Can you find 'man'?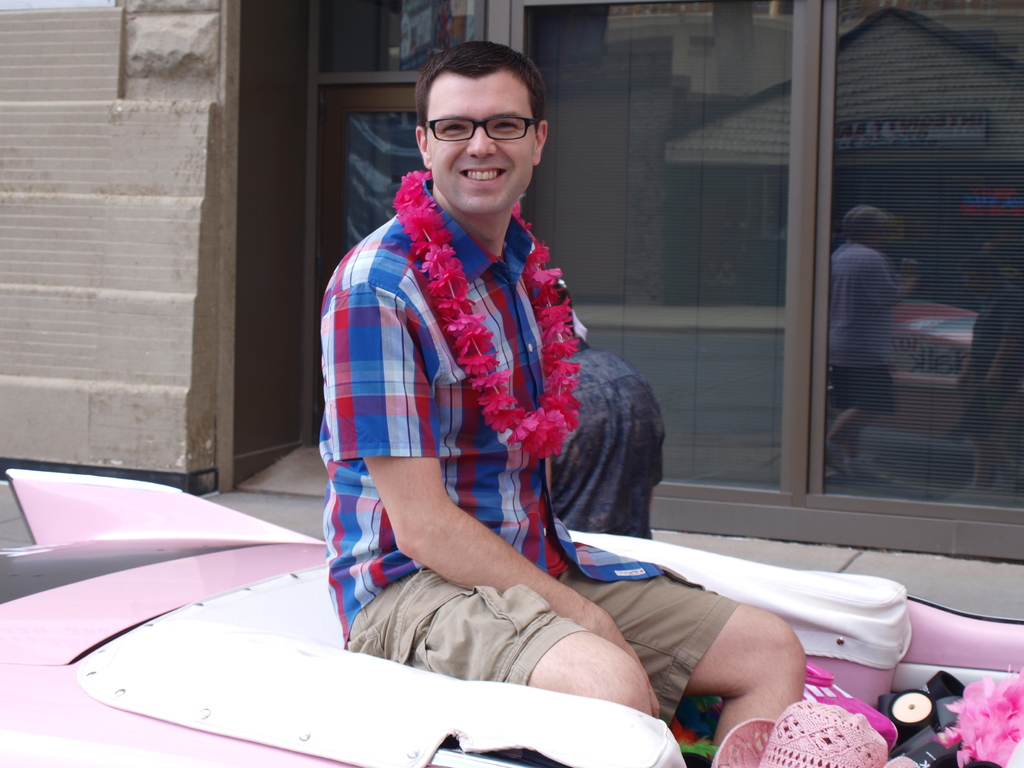
Yes, bounding box: pyautogui.locateOnScreen(304, 63, 753, 712).
